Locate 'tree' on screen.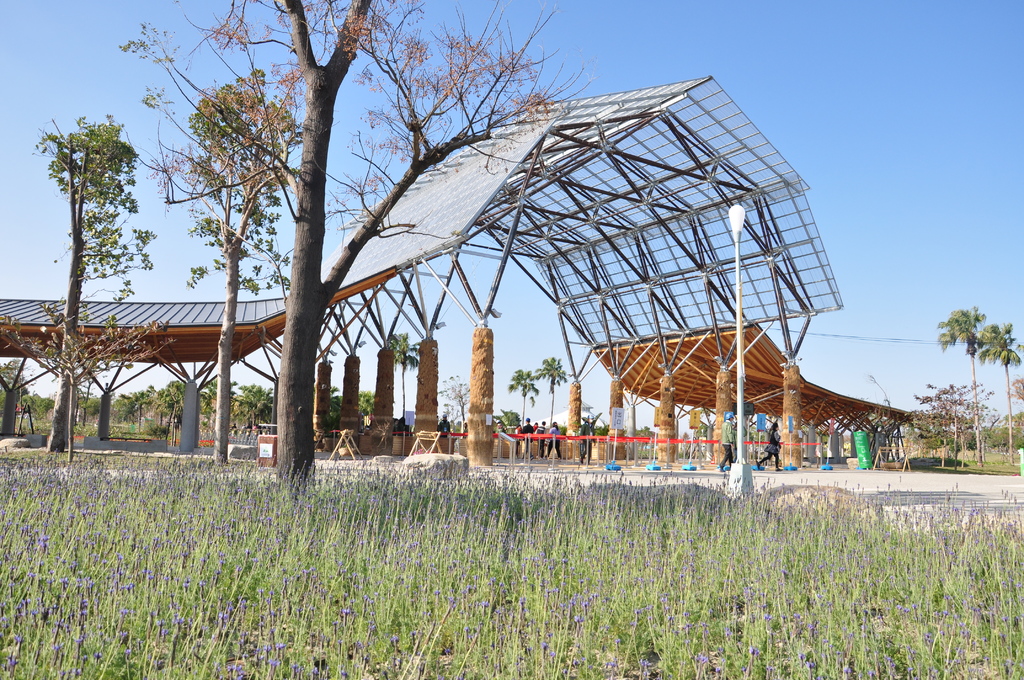
On screen at x1=0 y1=287 x2=180 y2=460.
